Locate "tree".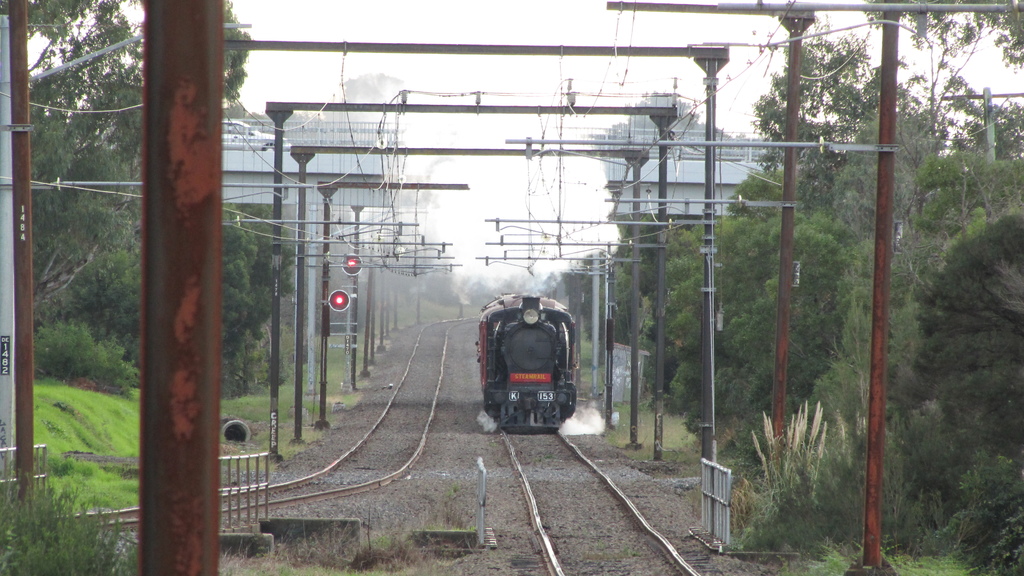
Bounding box: 593 198 694 340.
